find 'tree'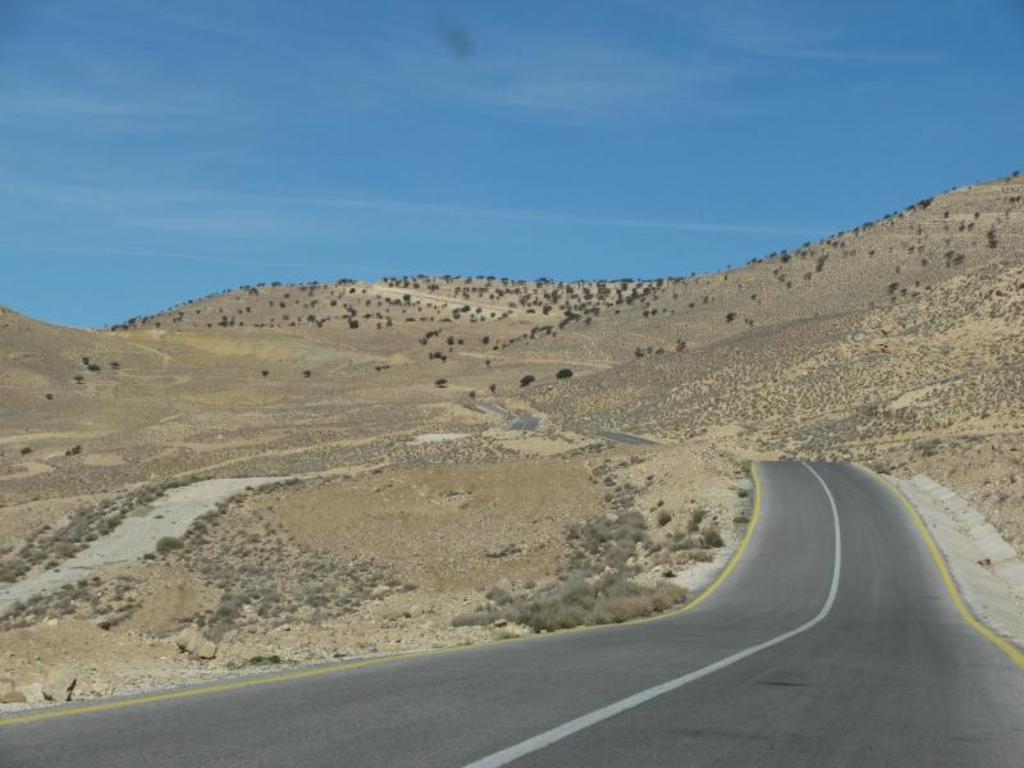
(left=385, top=315, right=389, bottom=323)
